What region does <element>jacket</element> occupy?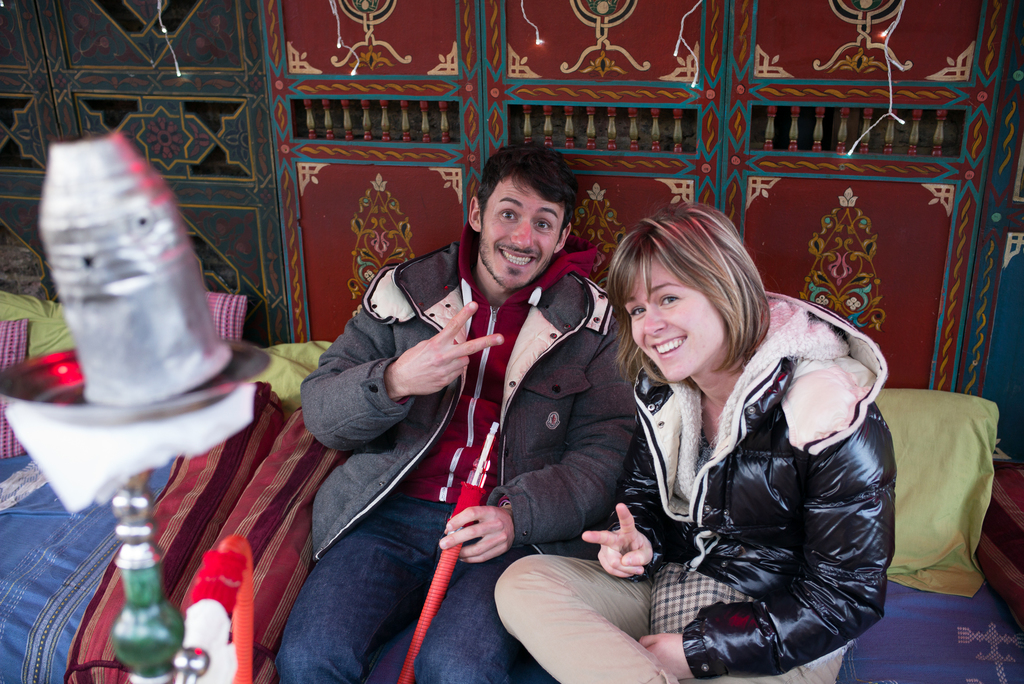
x1=608, y1=257, x2=908, y2=678.
